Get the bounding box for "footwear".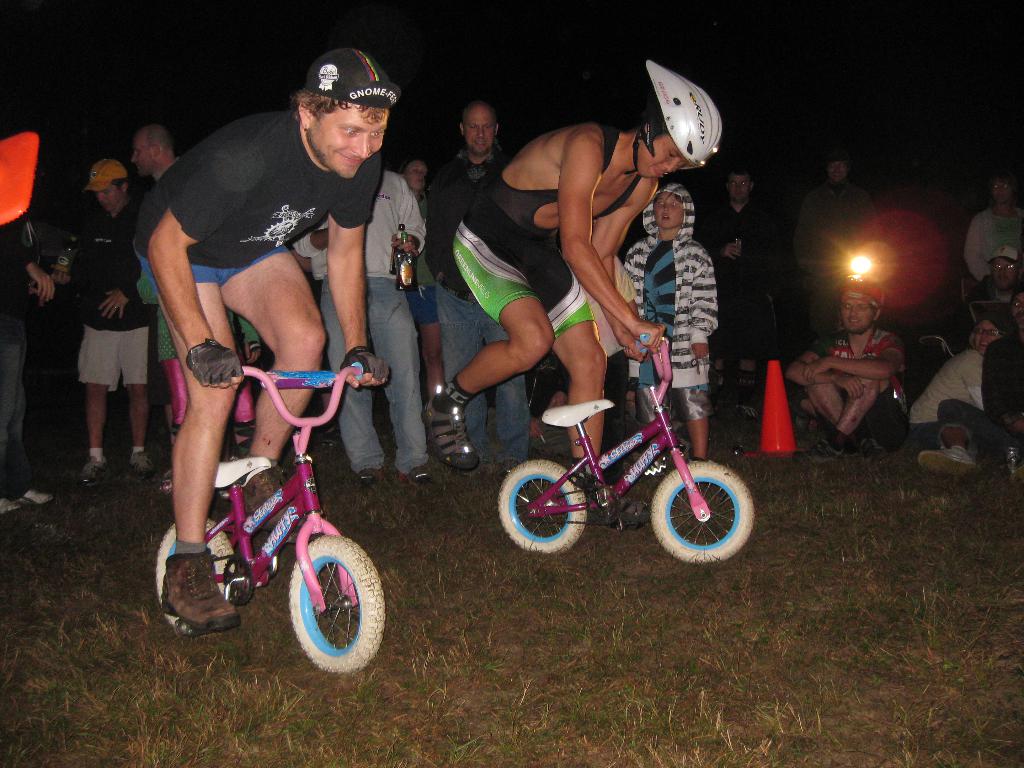
[left=17, top=490, right=53, bottom=507].
